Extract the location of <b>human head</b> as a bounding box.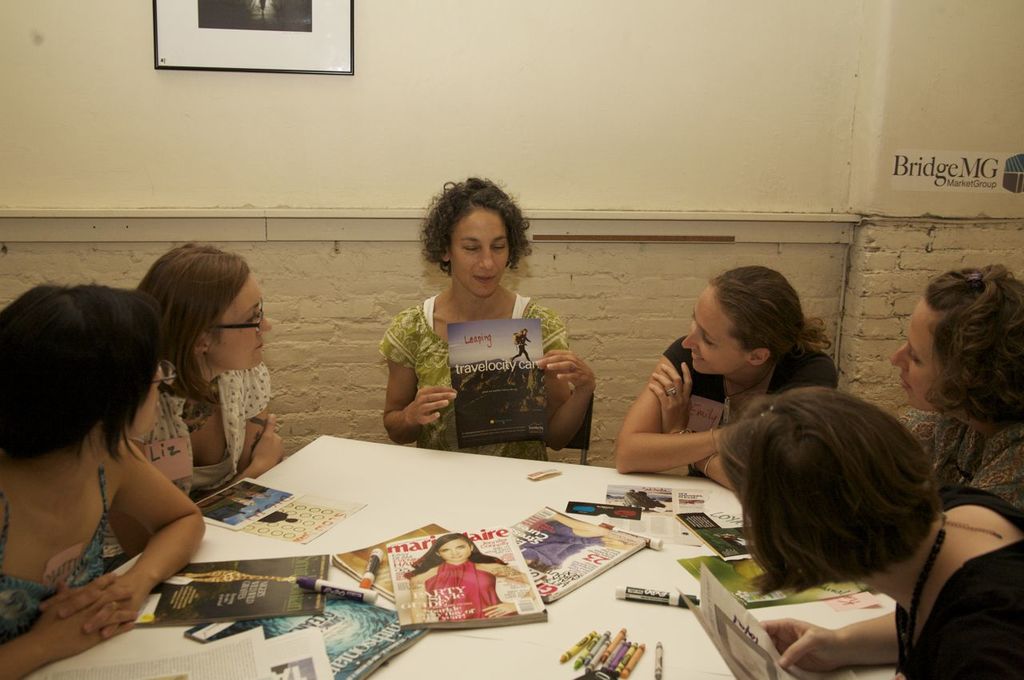
<bbox>428, 532, 477, 562</bbox>.
